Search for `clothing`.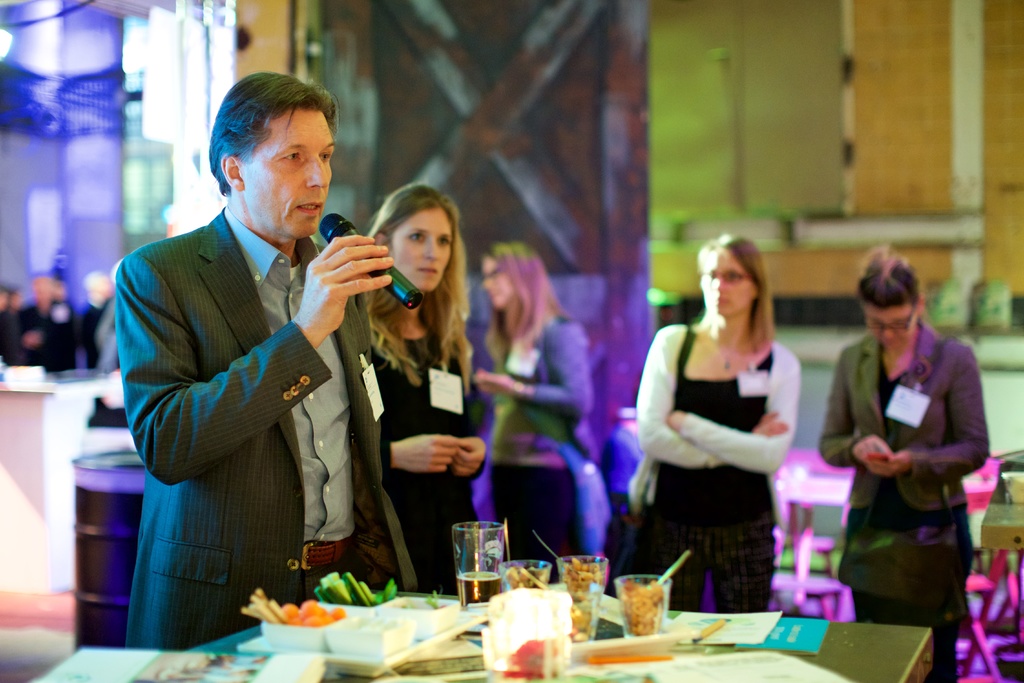
Found at bbox=[76, 302, 103, 365].
